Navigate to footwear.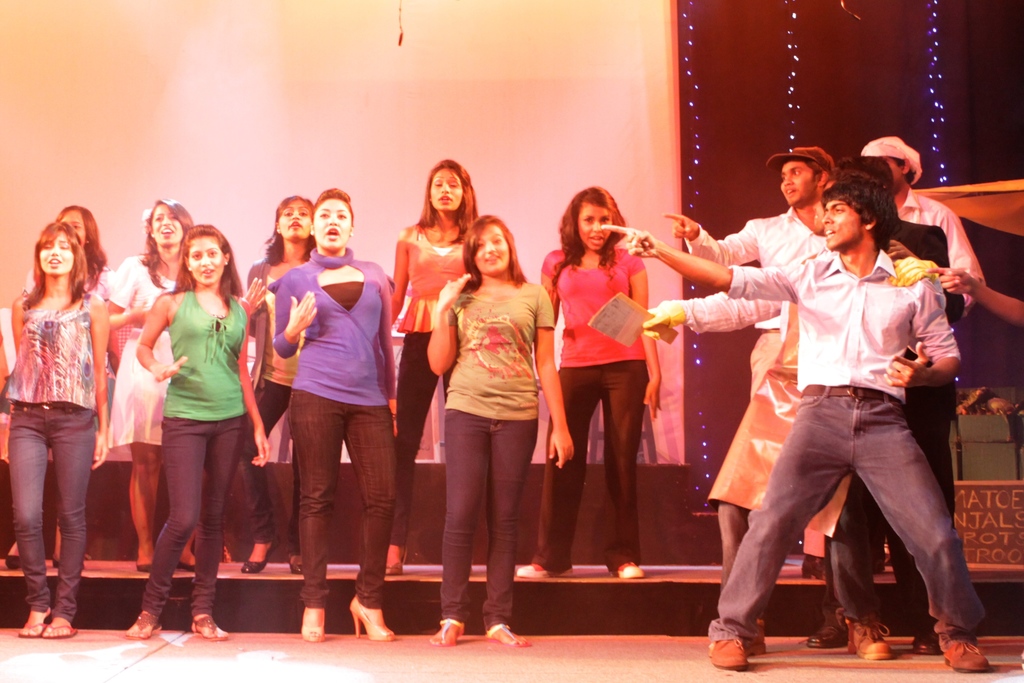
Navigation target: box(485, 620, 527, 646).
